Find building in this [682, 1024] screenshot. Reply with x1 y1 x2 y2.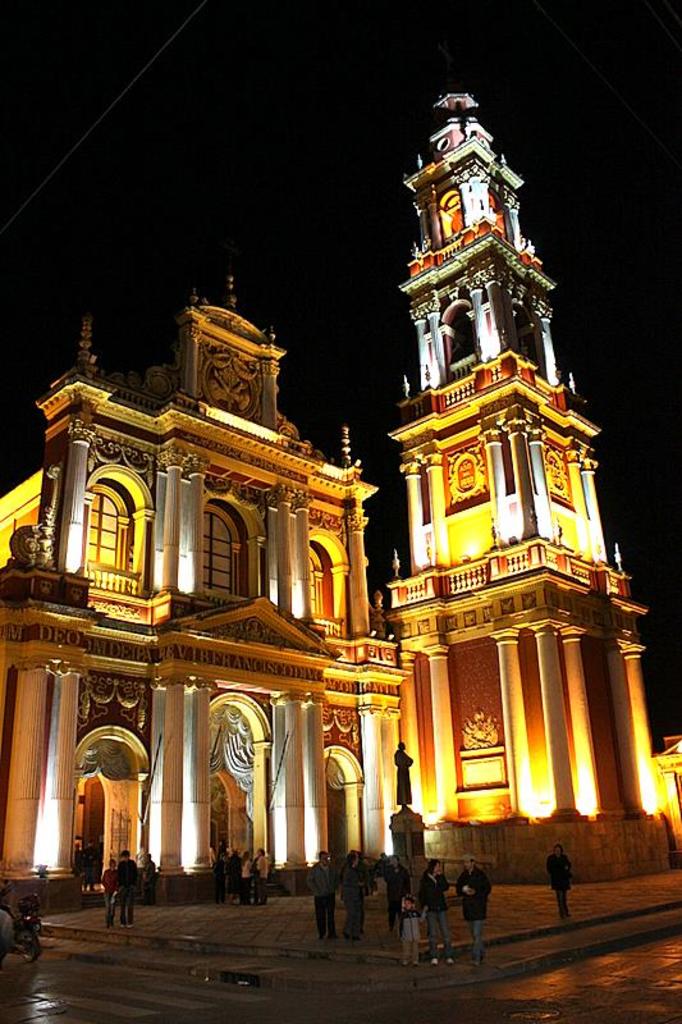
0 88 681 913.
